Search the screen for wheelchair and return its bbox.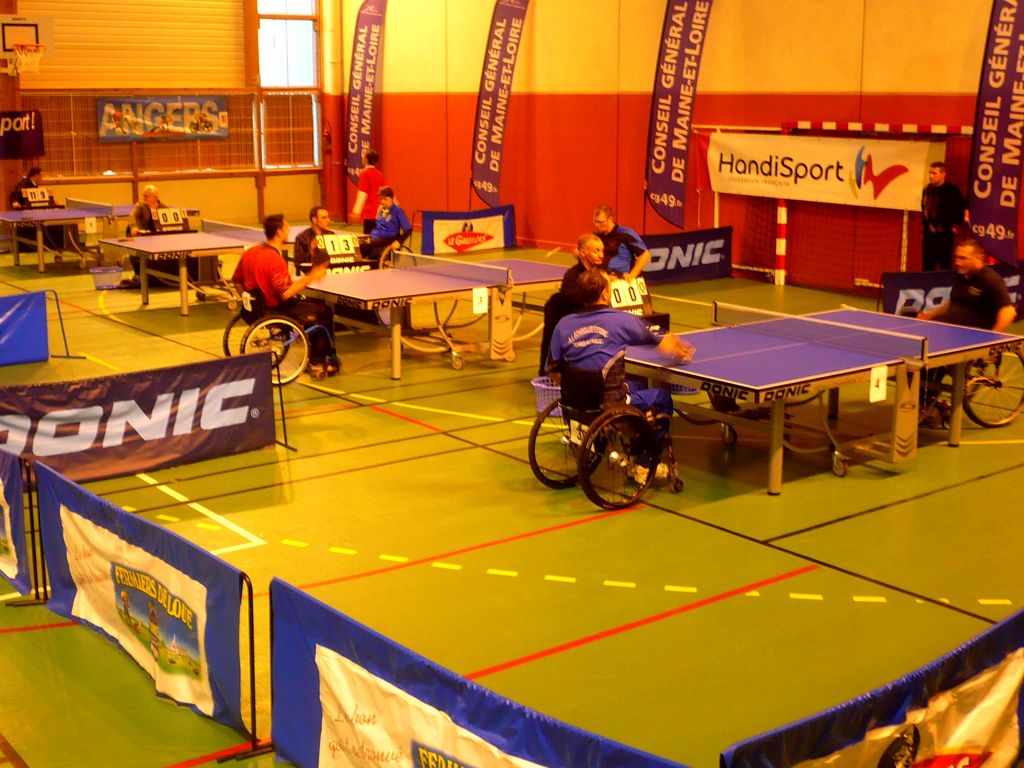
Found: (left=918, top=316, right=1023, bottom=429).
